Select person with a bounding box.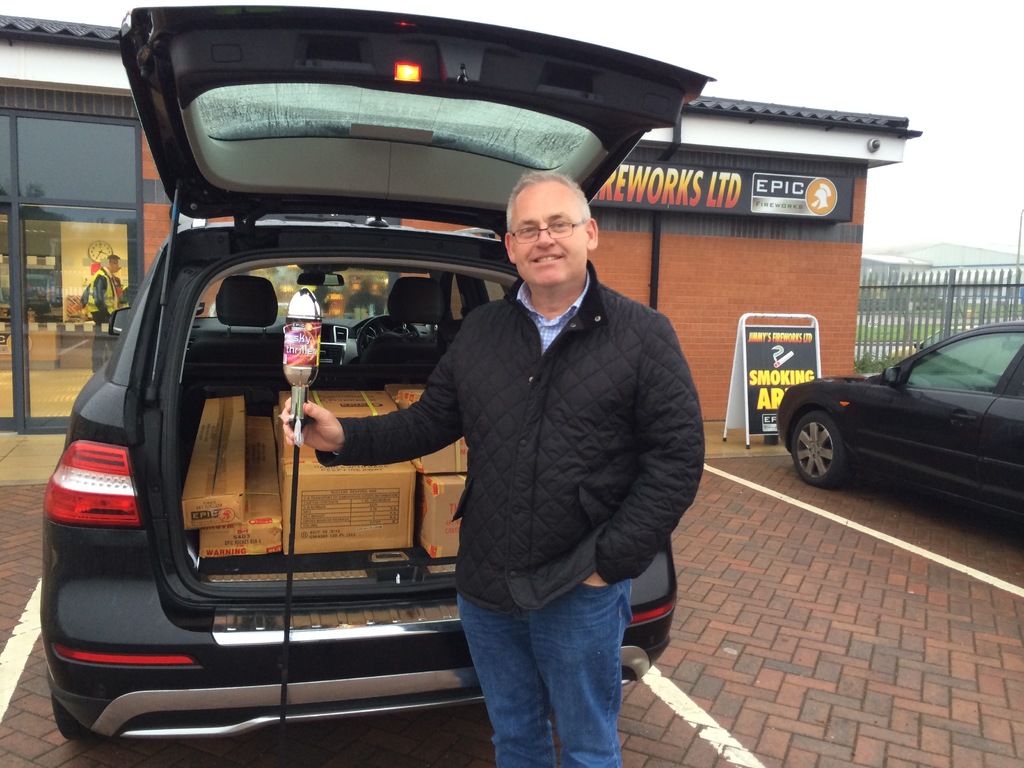
[x1=82, y1=255, x2=127, y2=372].
